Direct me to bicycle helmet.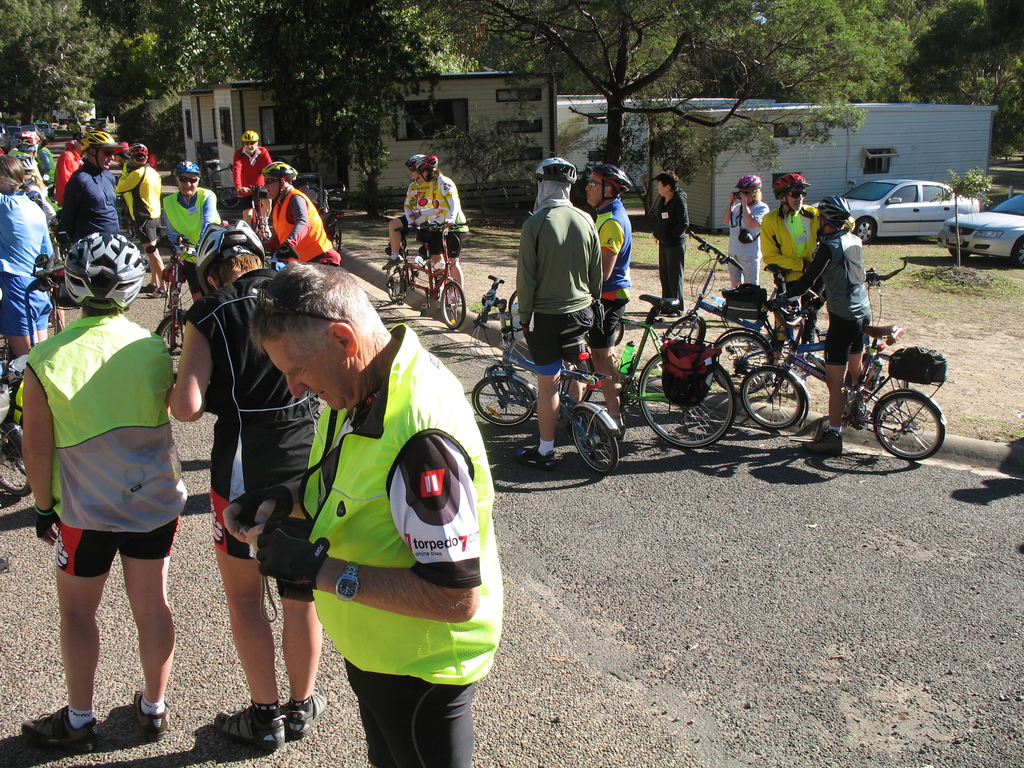
Direction: {"left": 734, "top": 177, "right": 764, "bottom": 203}.
